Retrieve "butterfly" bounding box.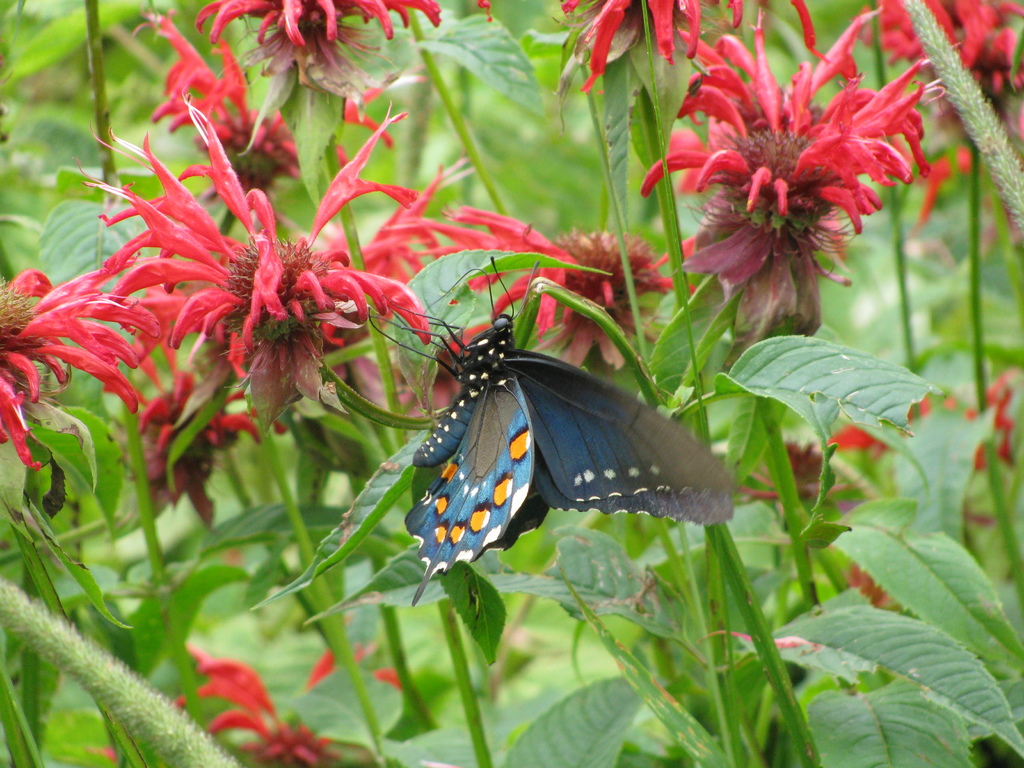
Bounding box: 361:290:726:579.
